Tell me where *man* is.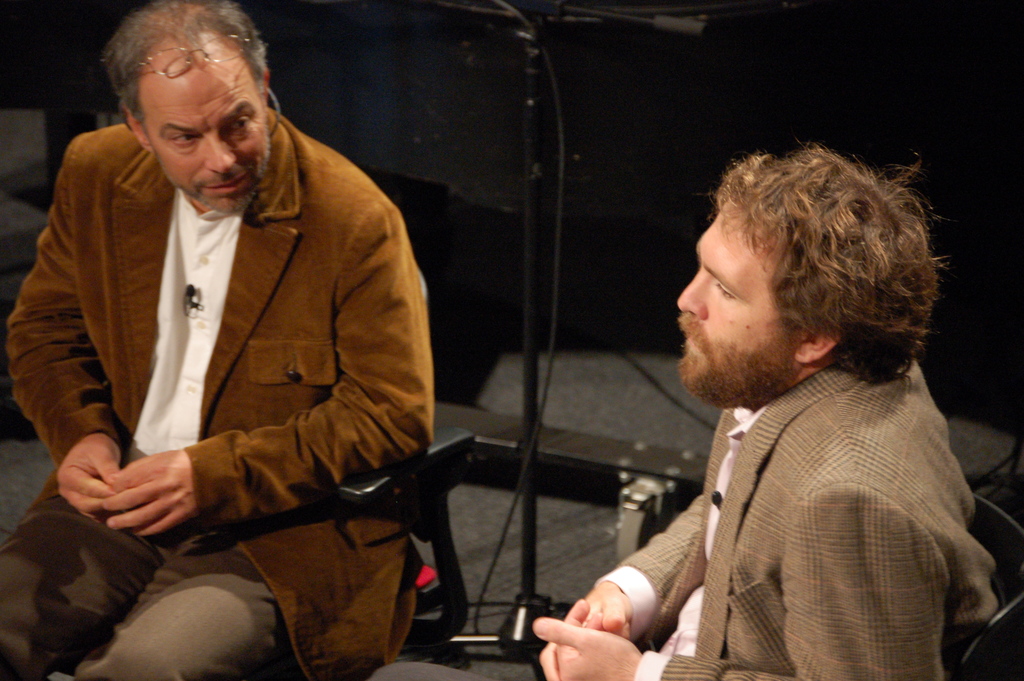
*man* is at crop(362, 144, 996, 680).
